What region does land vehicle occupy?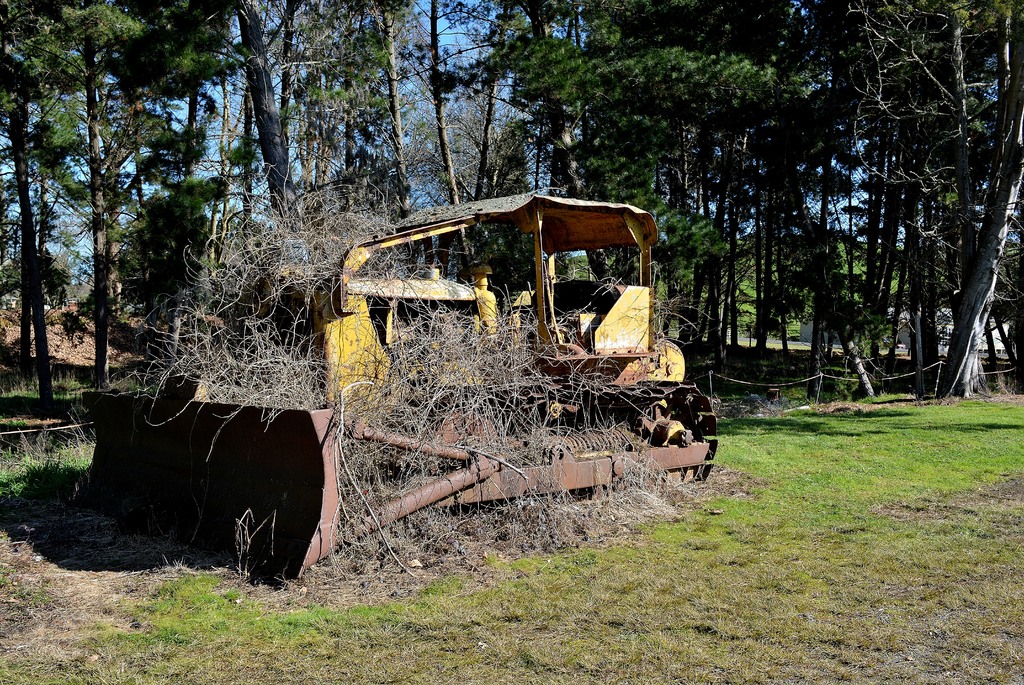
[left=83, top=191, right=715, bottom=582].
